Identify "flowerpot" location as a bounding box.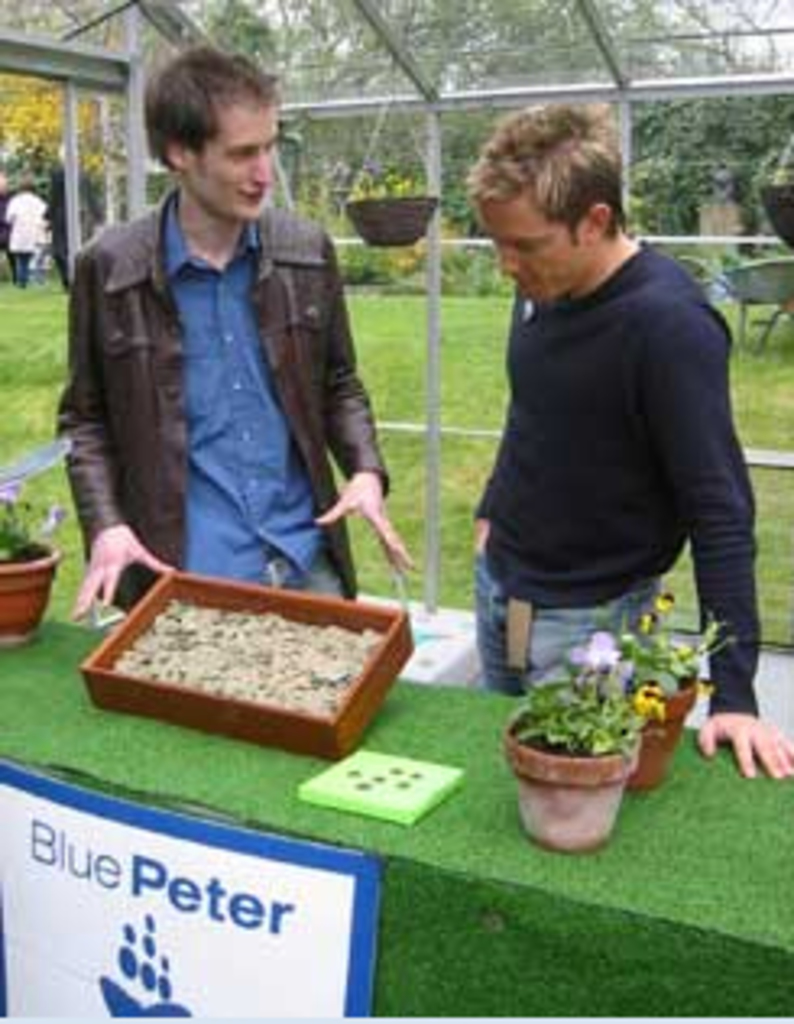
344:191:438:246.
